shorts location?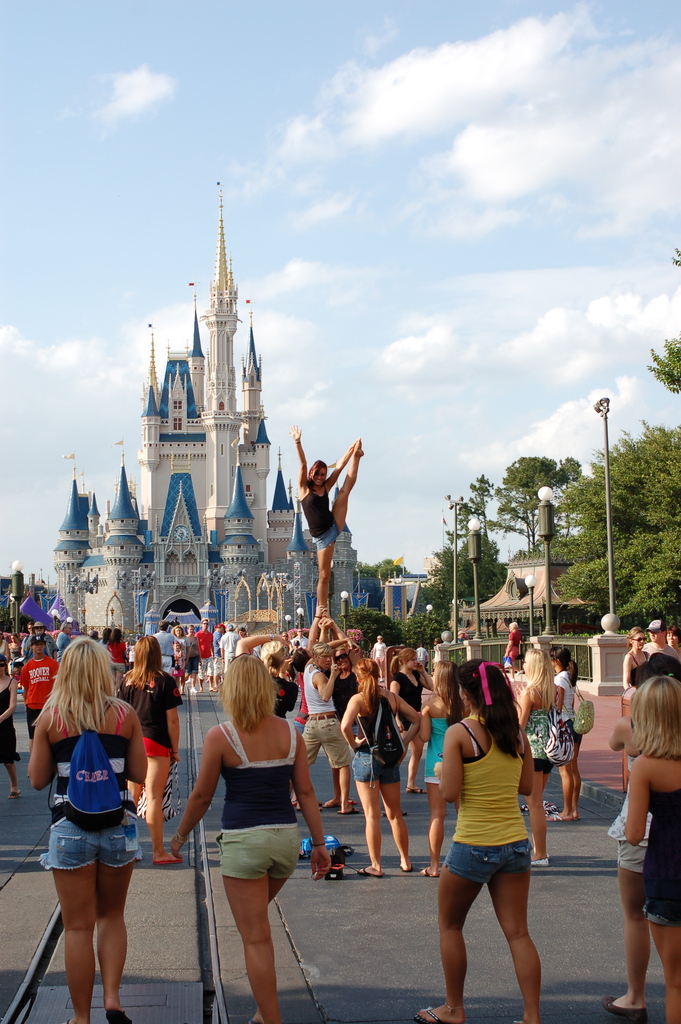
detection(350, 749, 401, 784)
